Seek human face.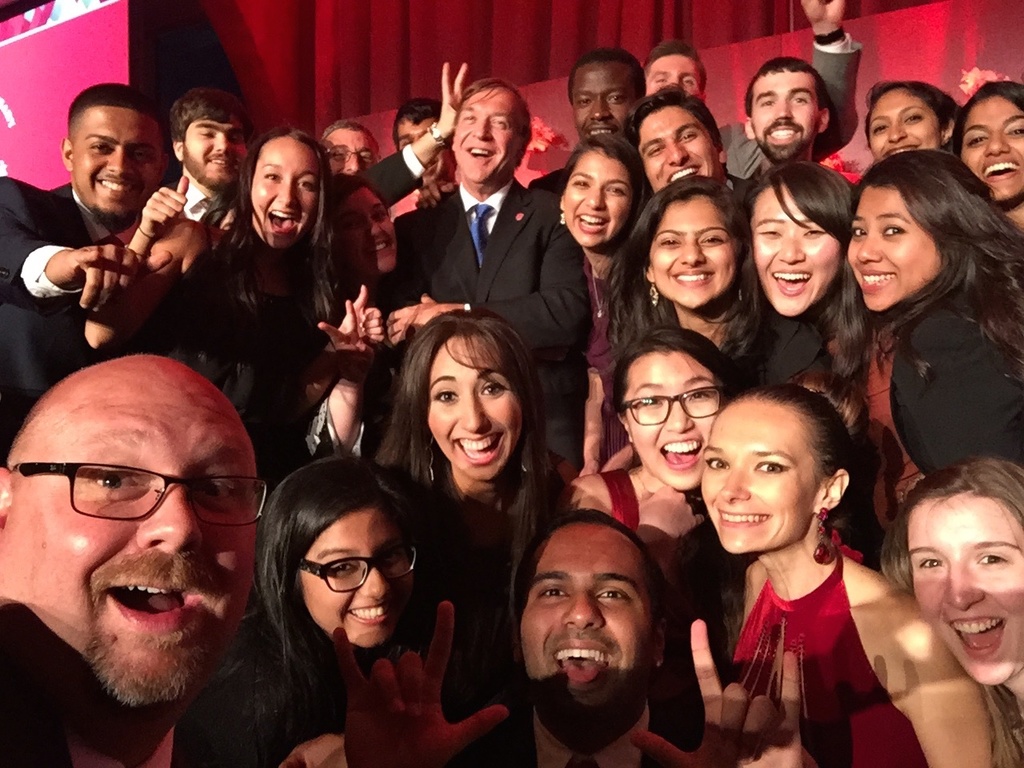
left=395, top=117, right=450, bottom=185.
